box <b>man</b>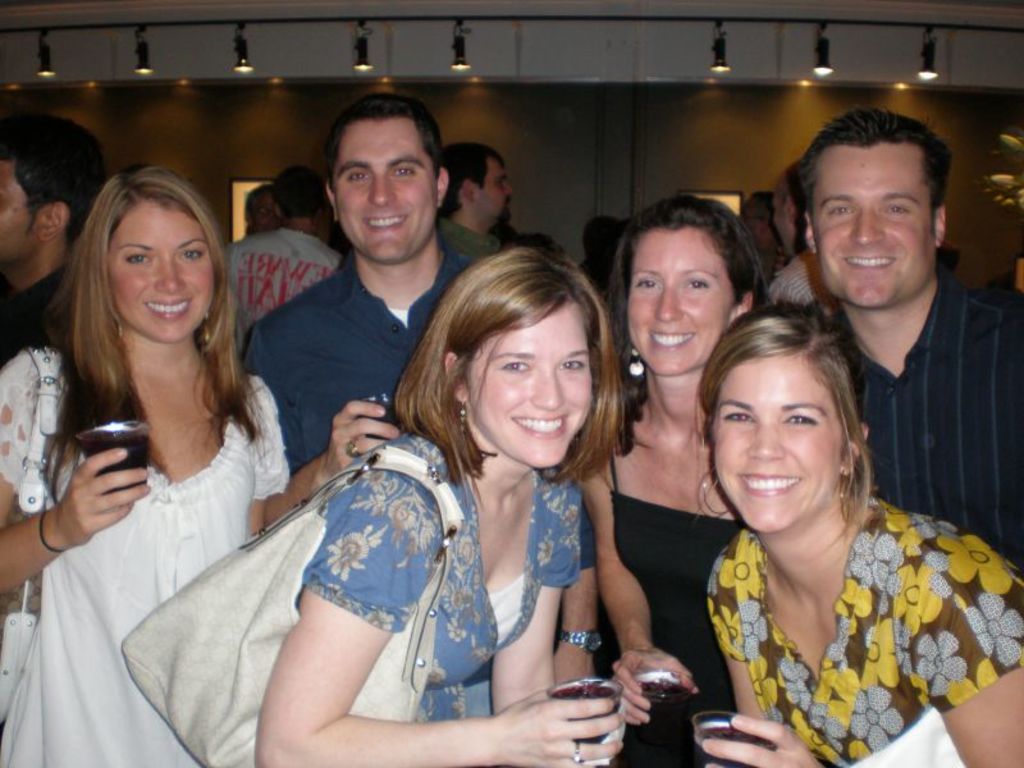
pyautogui.locateOnScreen(241, 93, 472, 527)
